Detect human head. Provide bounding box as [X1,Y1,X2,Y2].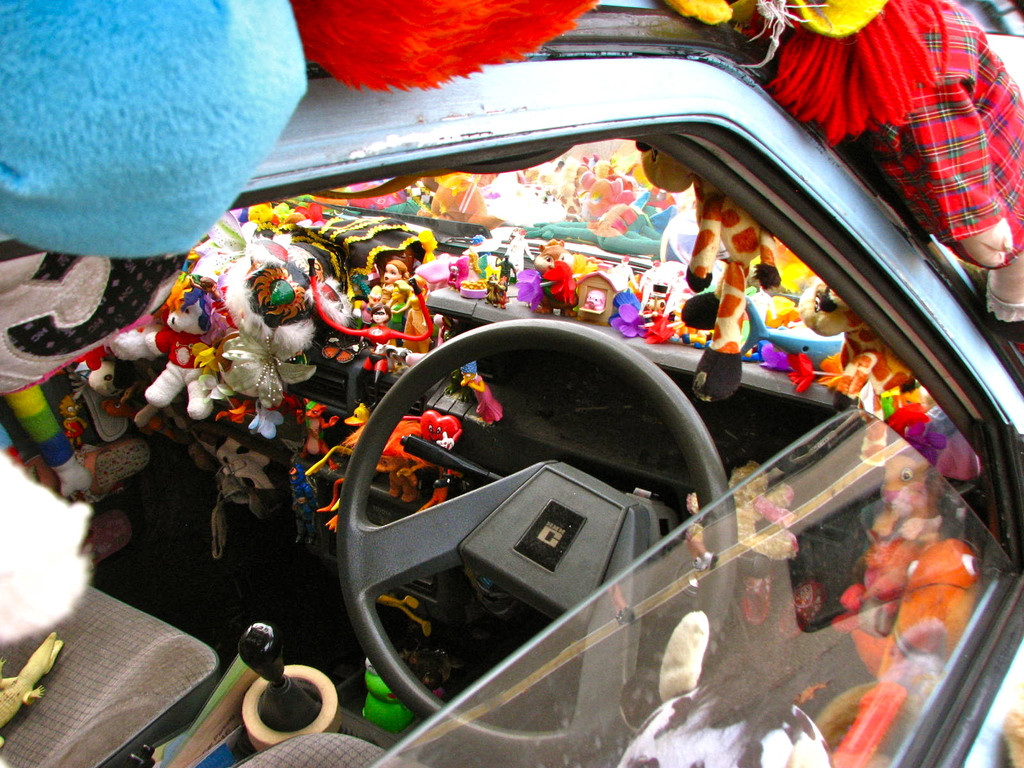
[384,260,408,285].
